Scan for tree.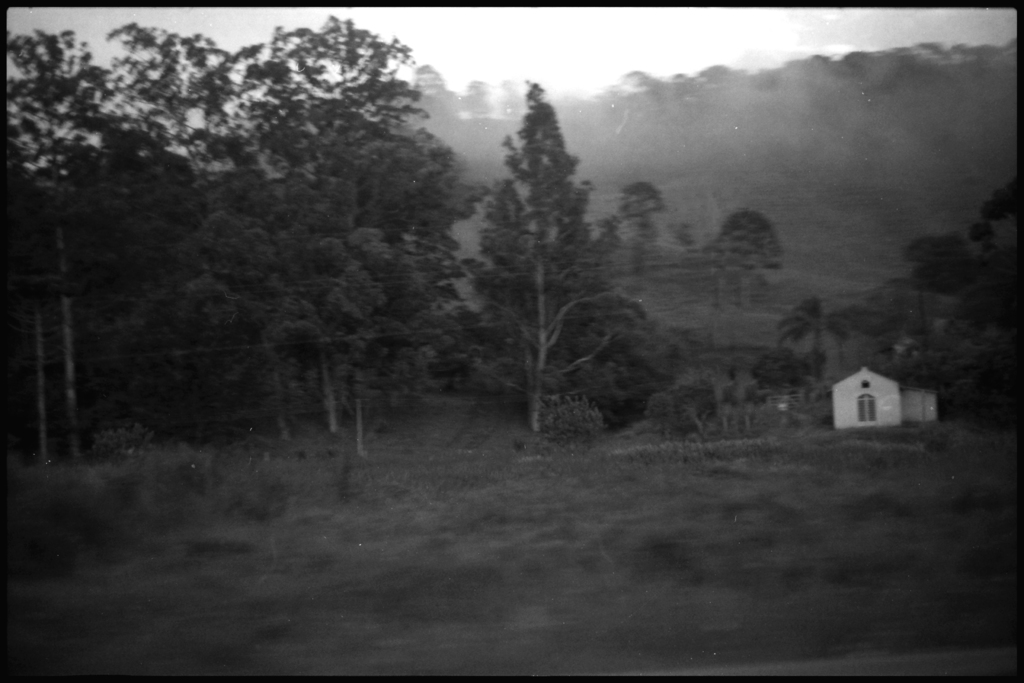
Scan result: x1=473 y1=83 x2=637 y2=428.
